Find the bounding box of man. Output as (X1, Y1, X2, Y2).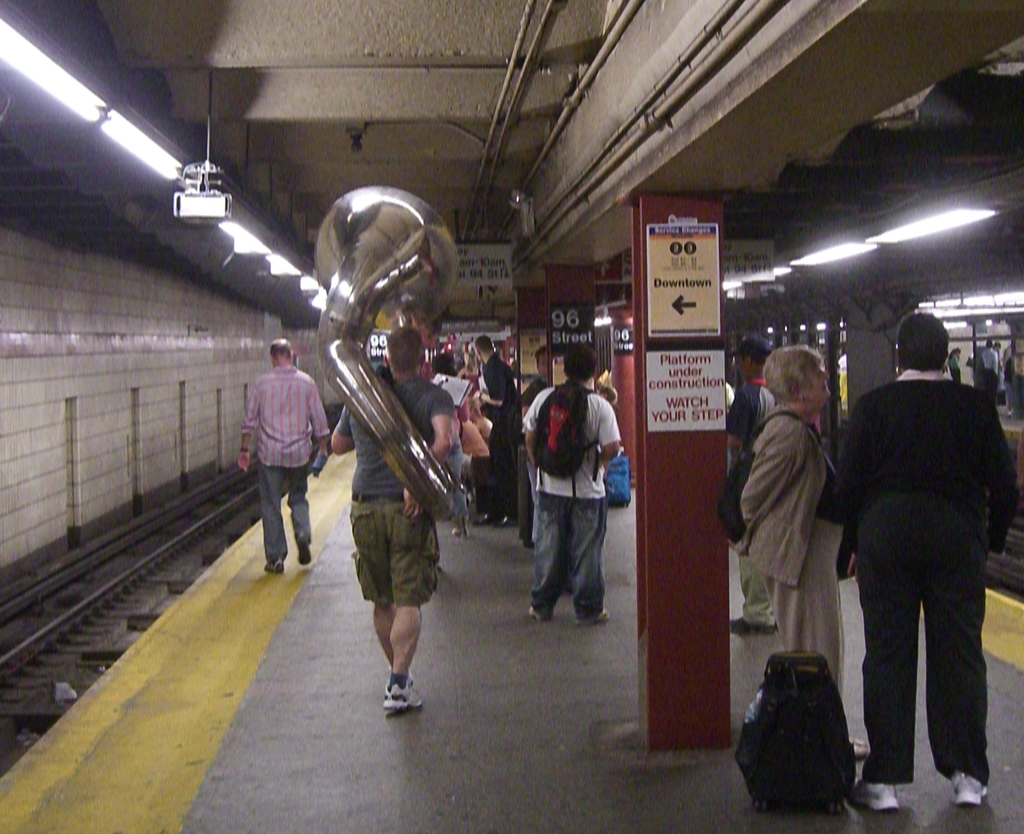
(723, 338, 774, 637).
